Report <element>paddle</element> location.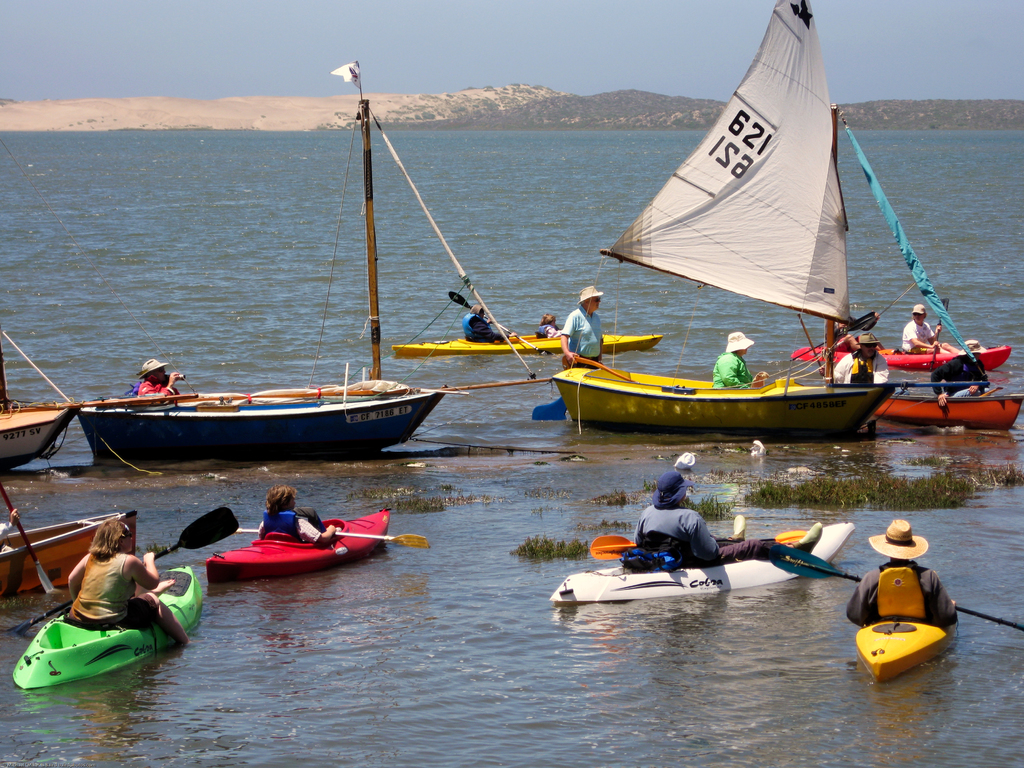
Report: x1=772 y1=544 x2=1023 y2=634.
